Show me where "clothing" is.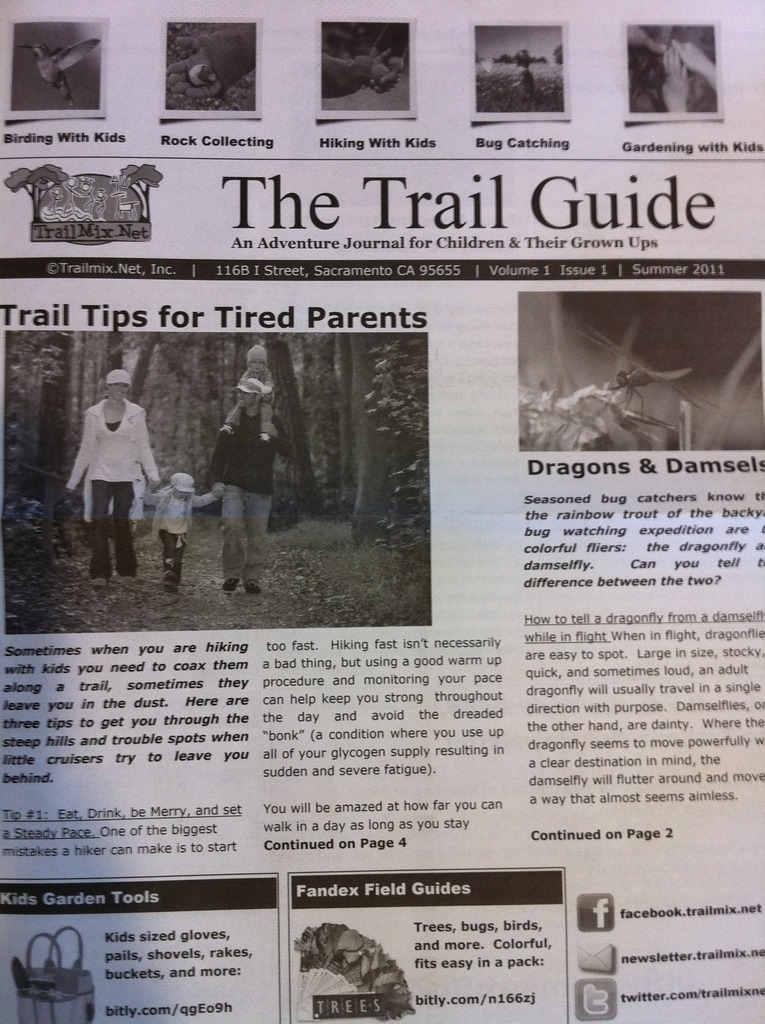
"clothing" is at pyautogui.locateOnScreen(212, 408, 287, 586).
